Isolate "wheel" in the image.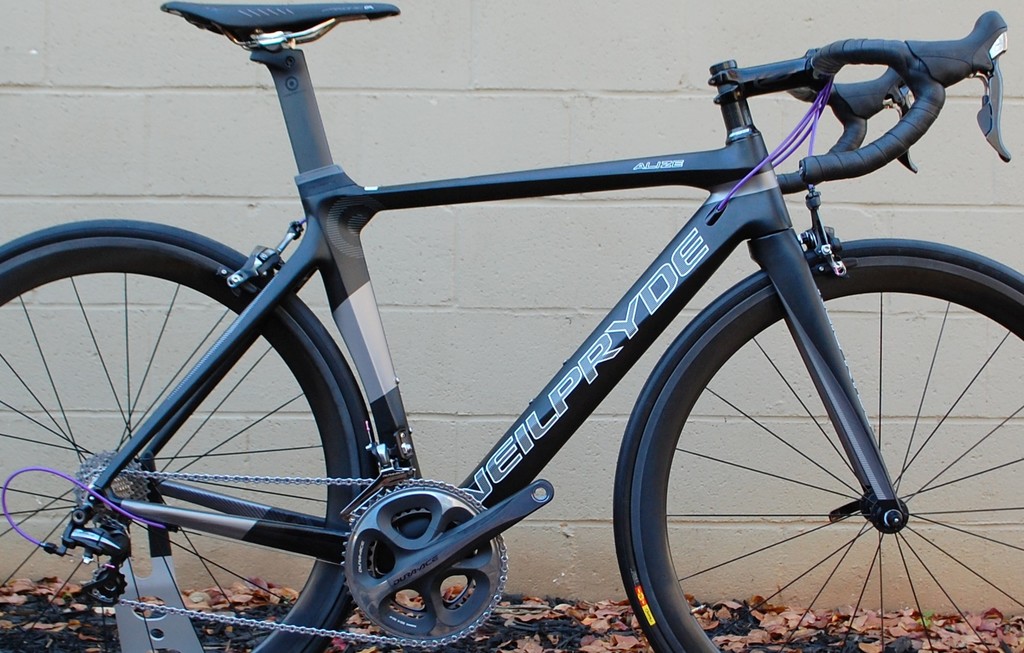
Isolated region: 612,244,1023,652.
